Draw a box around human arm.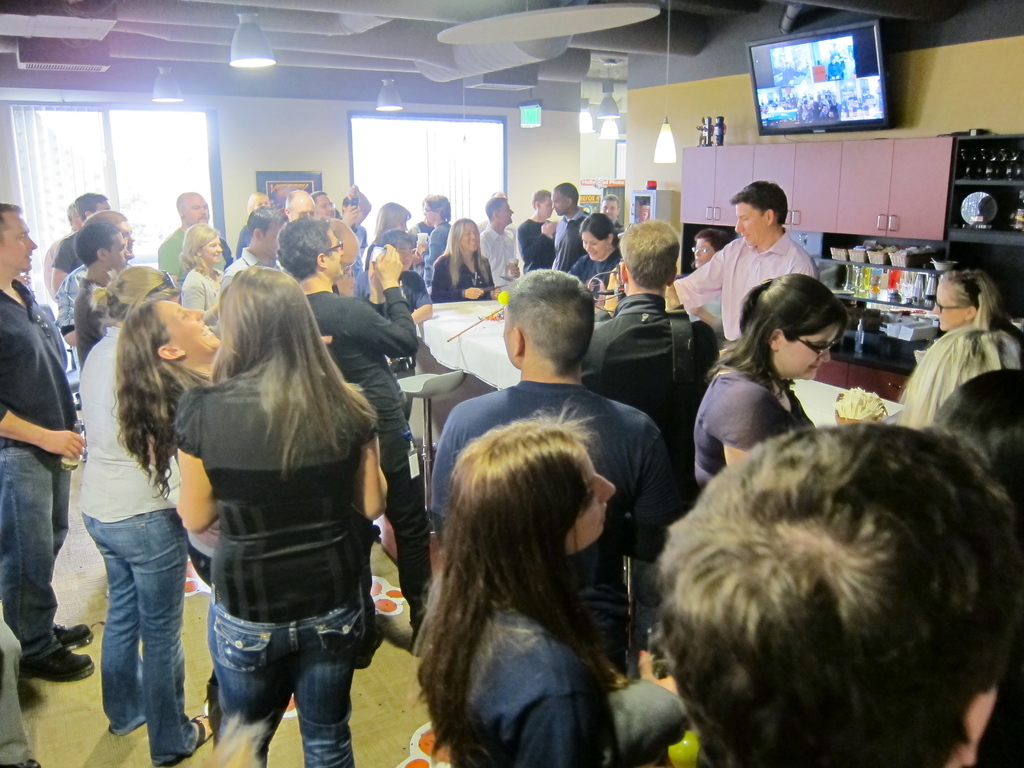
crop(723, 383, 790, 470).
